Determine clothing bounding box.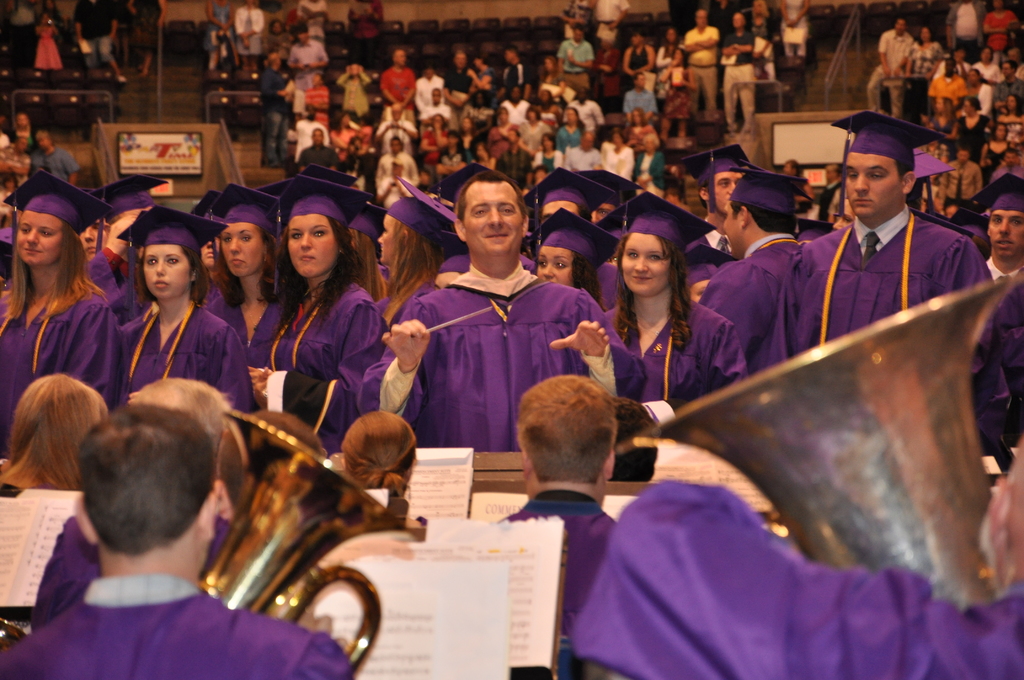
Determined: bbox=[701, 236, 792, 361].
